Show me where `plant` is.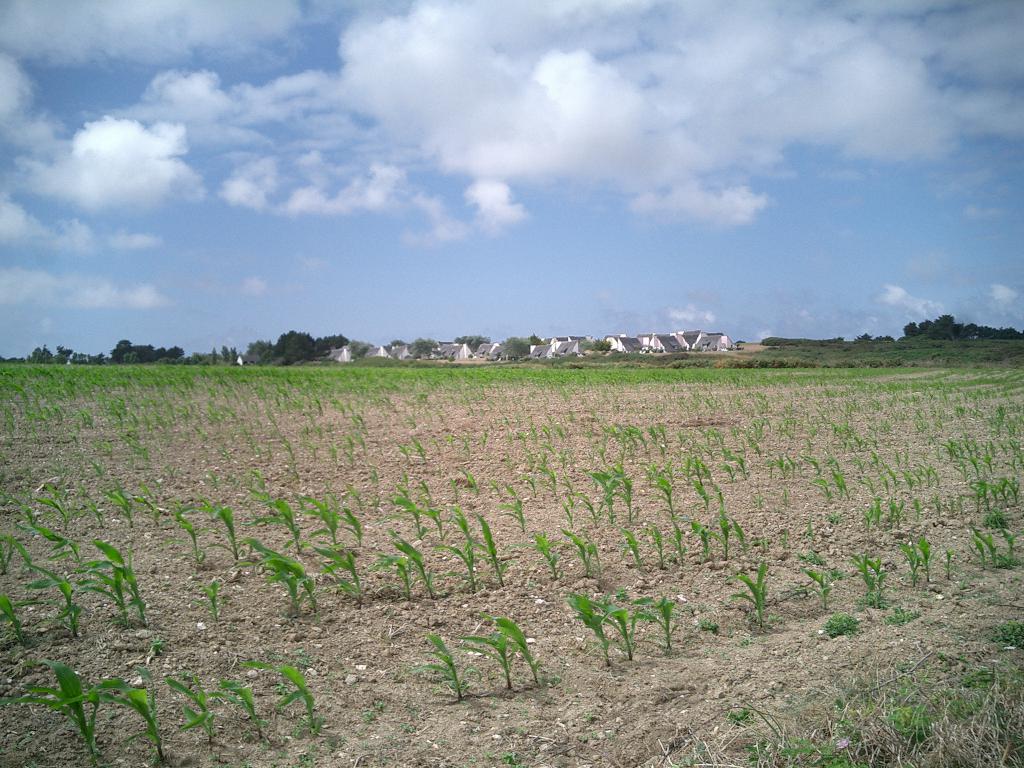
`plant` is at <region>366, 554, 415, 600</region>.
